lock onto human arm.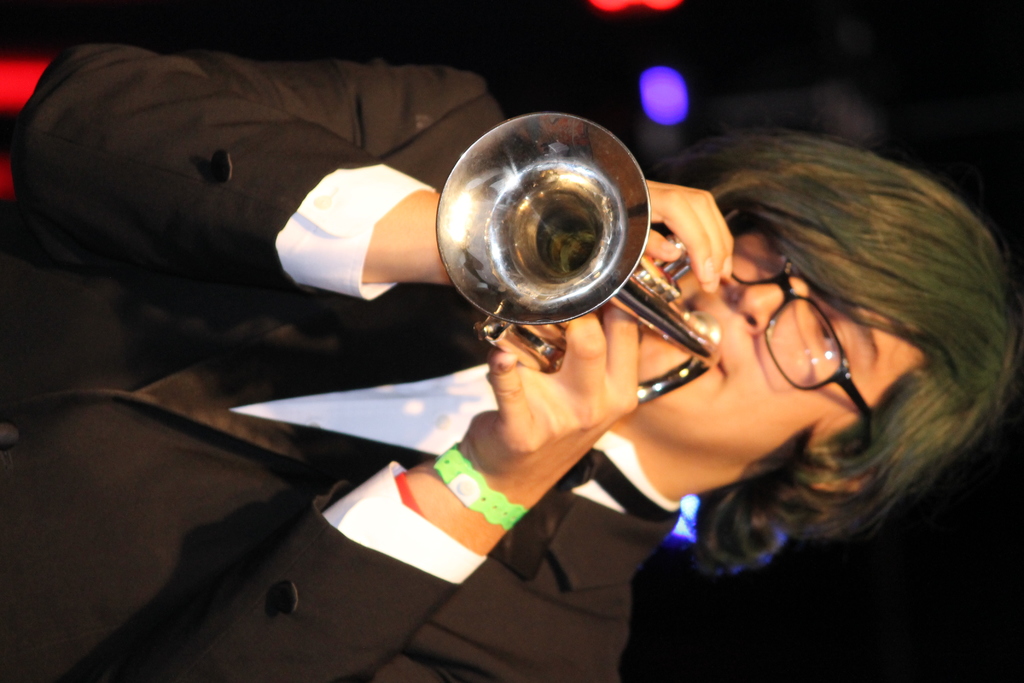
Locked: box(148, 300, 642, 682).
